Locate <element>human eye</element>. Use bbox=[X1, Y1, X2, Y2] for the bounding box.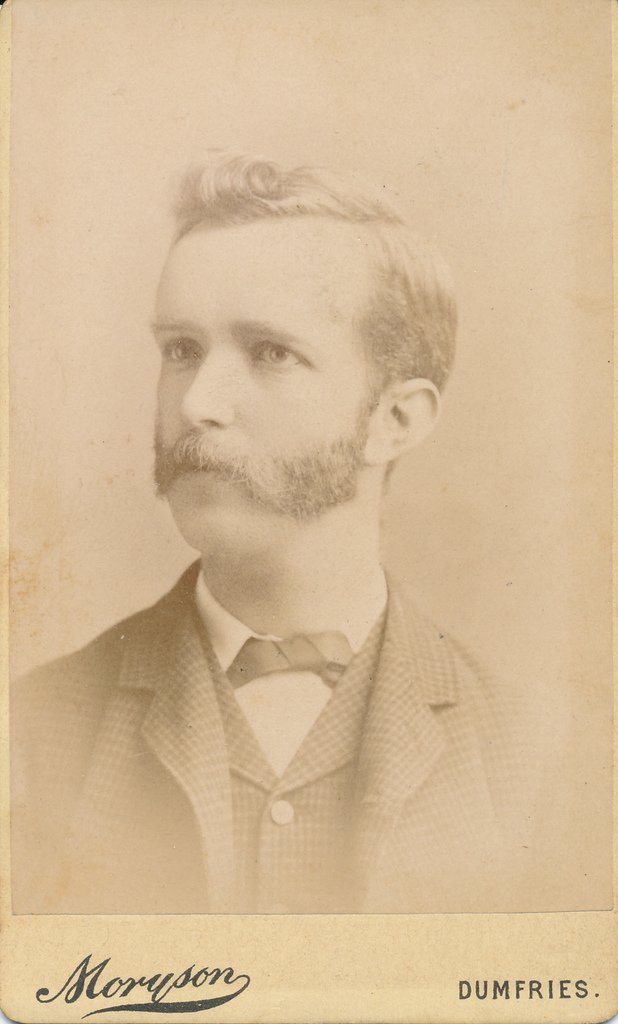
bbox=[243, 340, 311, 372].
